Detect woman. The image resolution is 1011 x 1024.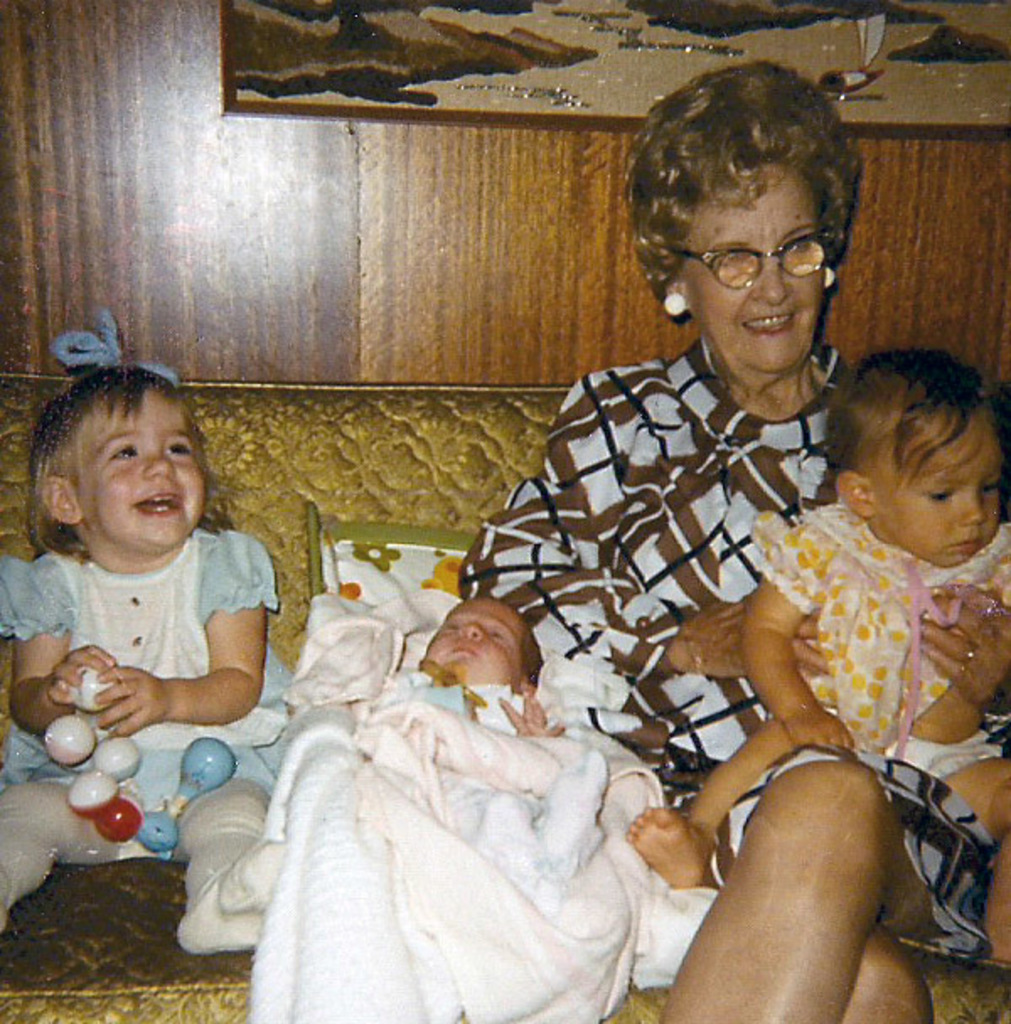
region(0, 367, 292, 921).
